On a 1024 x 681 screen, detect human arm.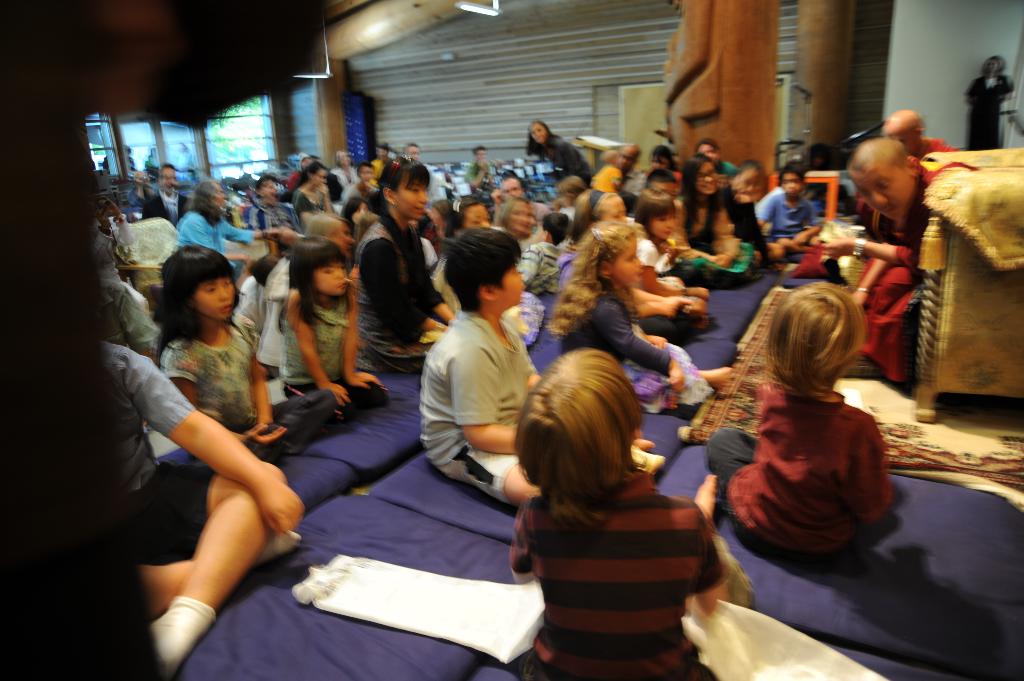
{"left": 560, "top": 141, "right": 581, "bottom": 176}.
